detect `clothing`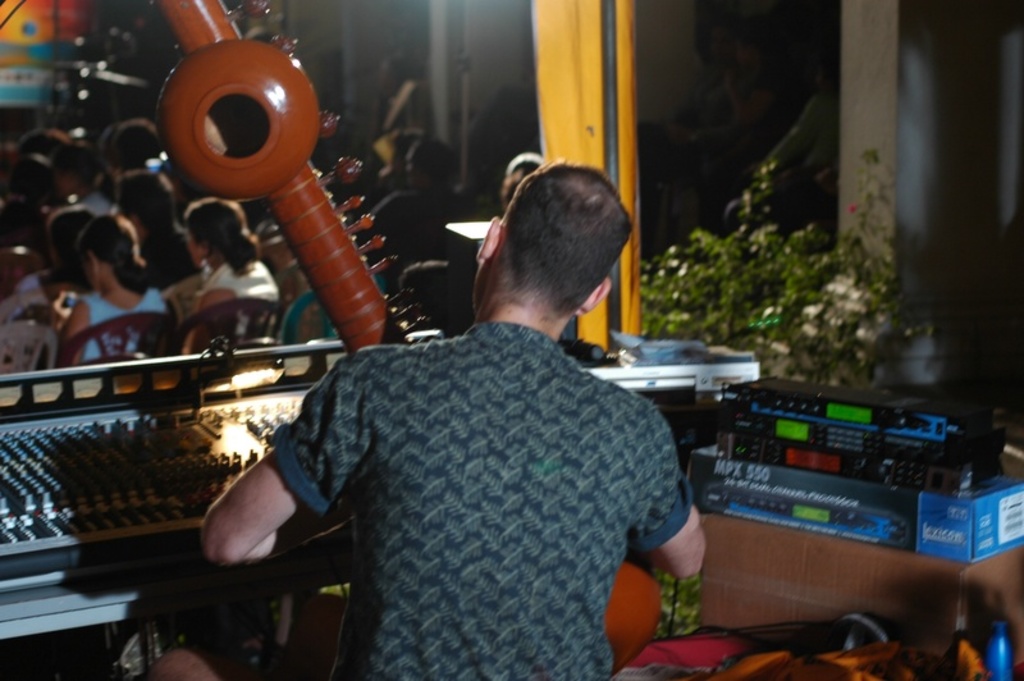
261:323:696:680
